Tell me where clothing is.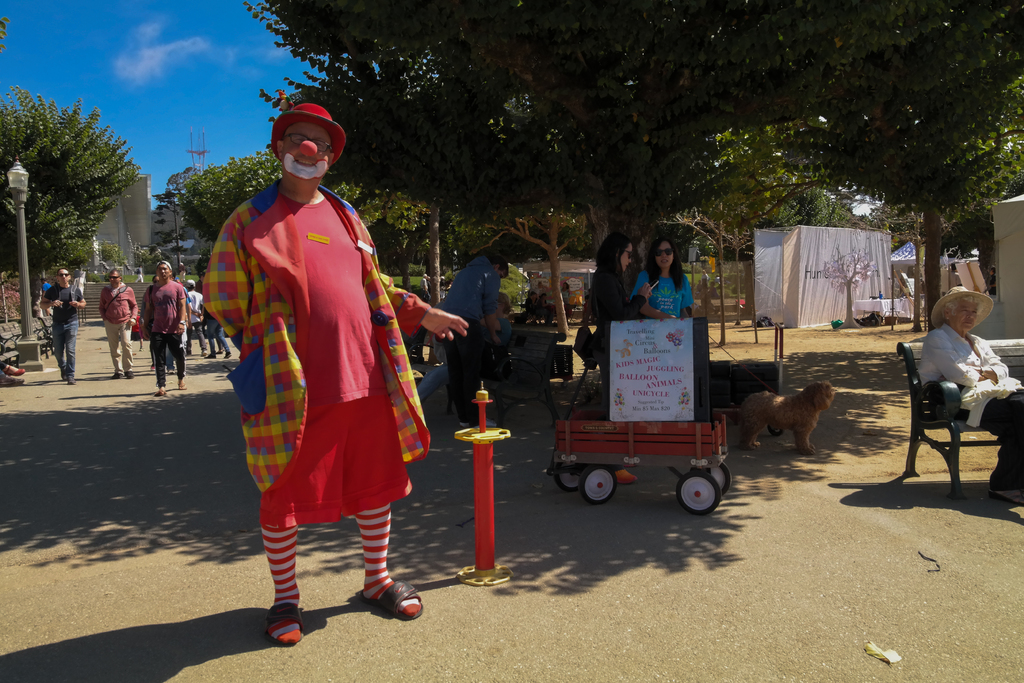
clothing is at {"x1": 44, "y1": 284, "x2": 84, "y2": 379}.
